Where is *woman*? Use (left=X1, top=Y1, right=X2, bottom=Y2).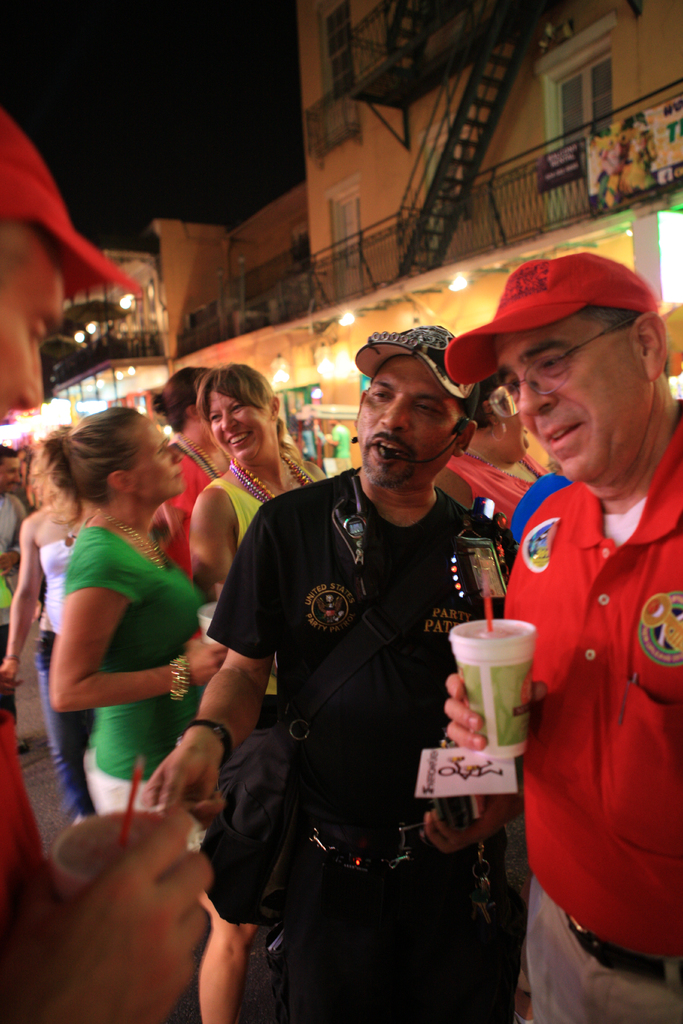
(left=0, top=436, right=118, bottom=822).
